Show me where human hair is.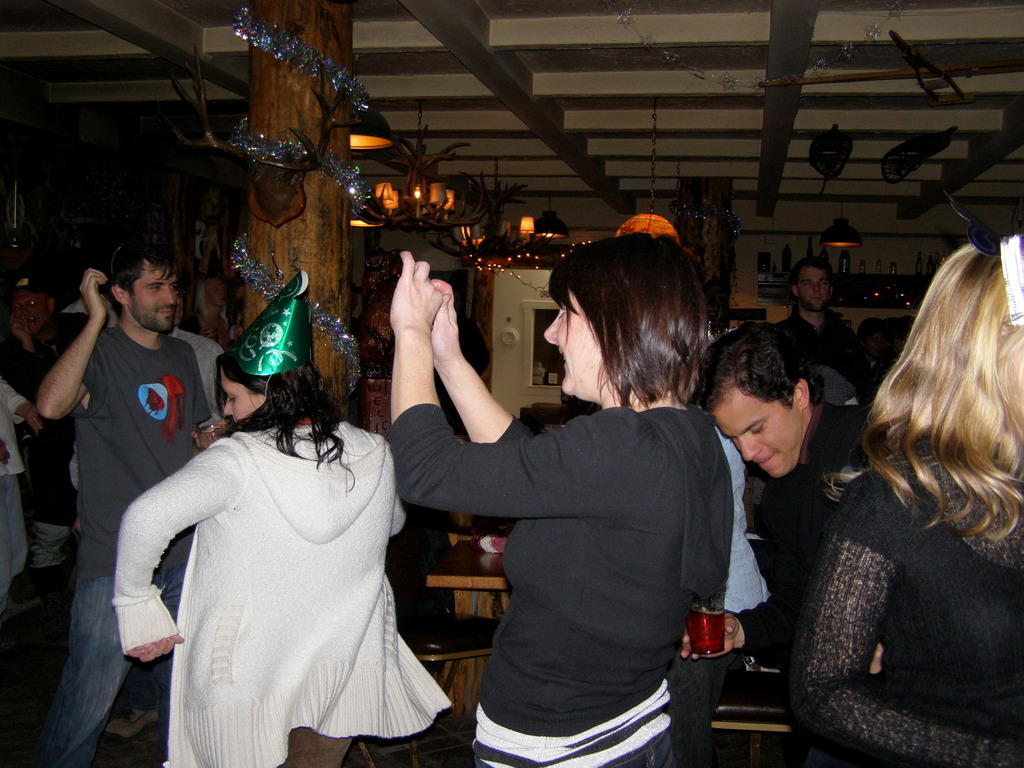
human hair is at (x1=193, y1=275, x2=230, y2=325).
